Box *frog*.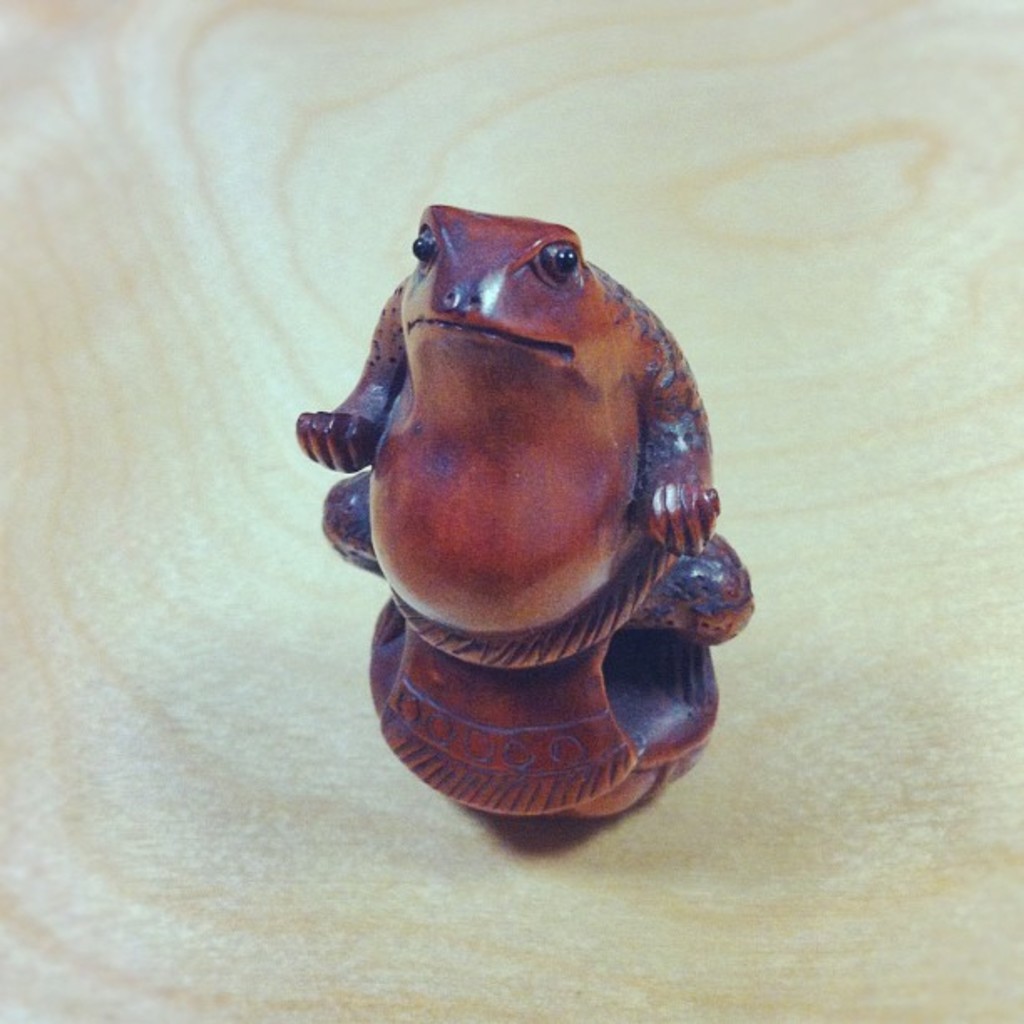
{"x1": 294, "y1": 202, "x2": 755, "y2": 820}.
